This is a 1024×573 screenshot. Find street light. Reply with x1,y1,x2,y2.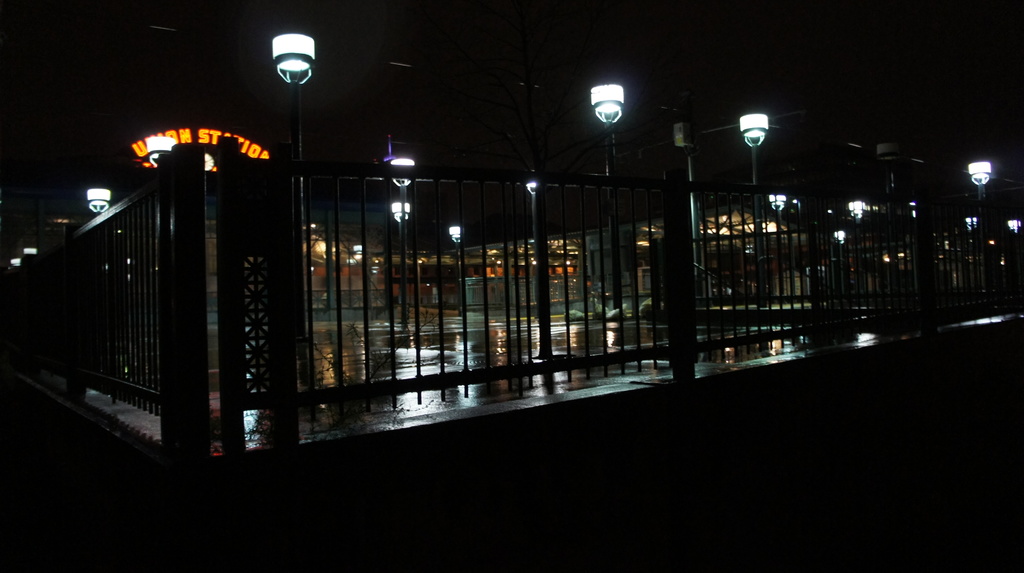
968,159,1000,272.
